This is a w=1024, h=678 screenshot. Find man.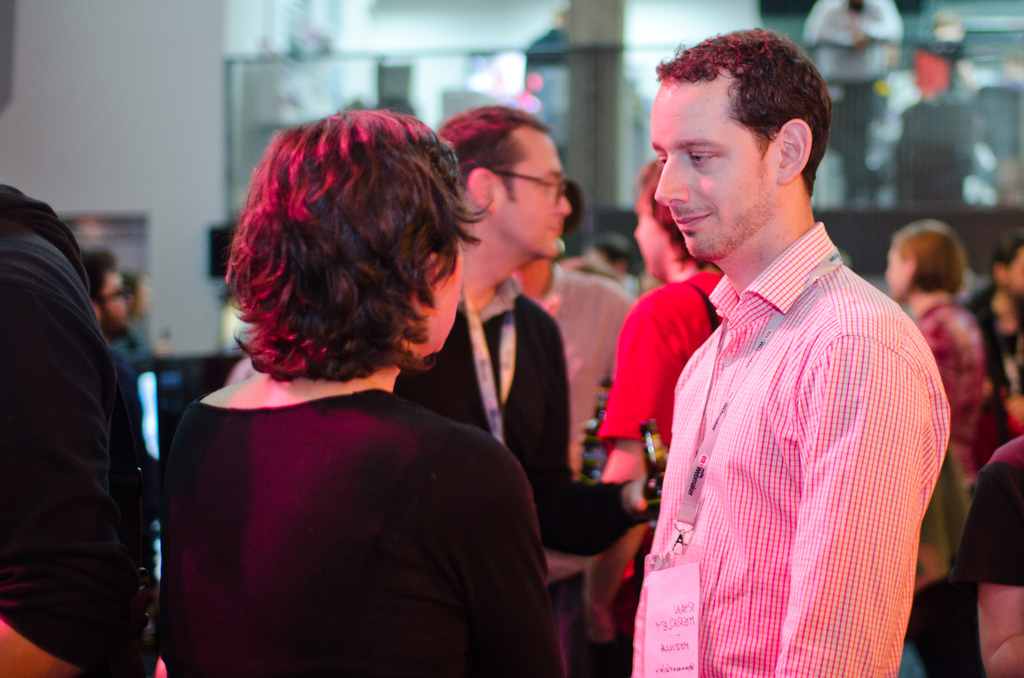
Bounding box: 506,172,645,466.
